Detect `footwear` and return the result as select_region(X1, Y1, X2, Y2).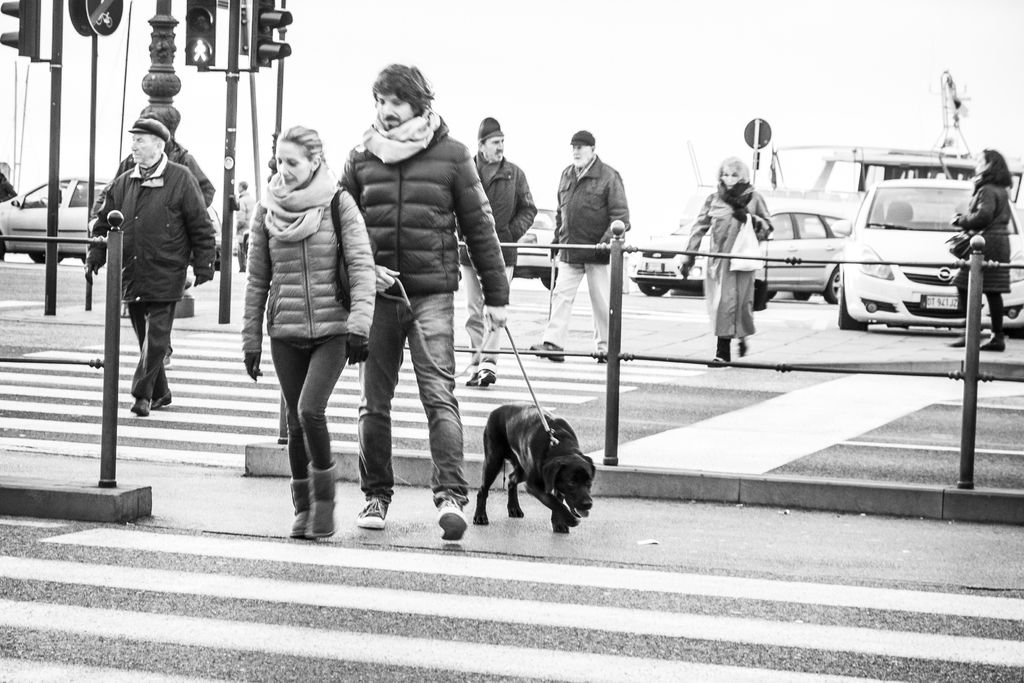
select_region(712, 354, 724, 367).
